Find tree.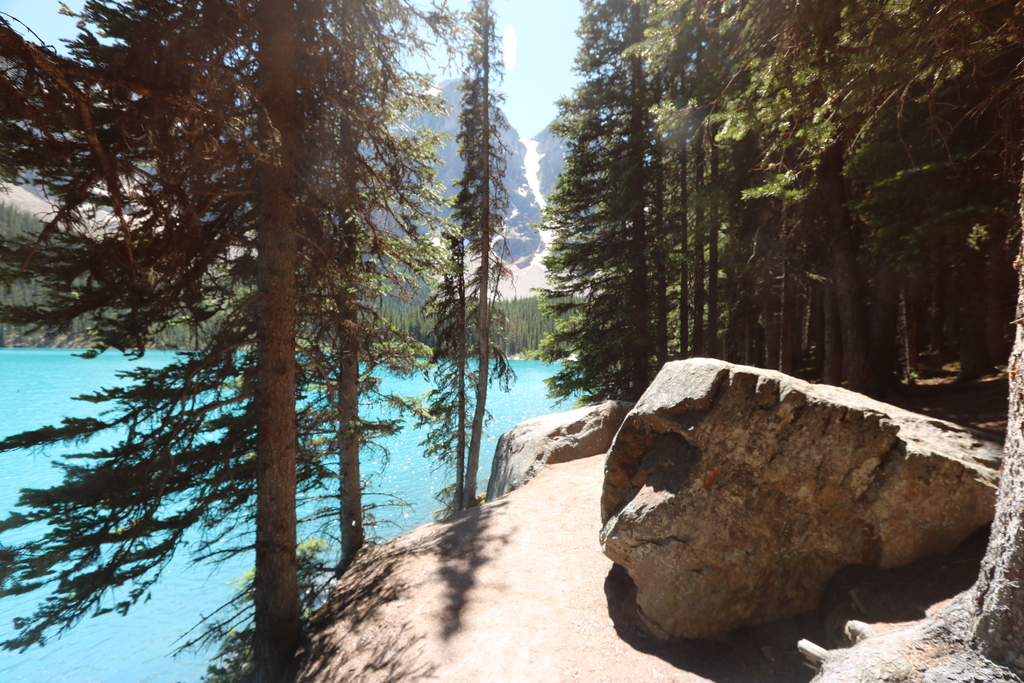
[left=419, top=0, right=508, bottom=504].
